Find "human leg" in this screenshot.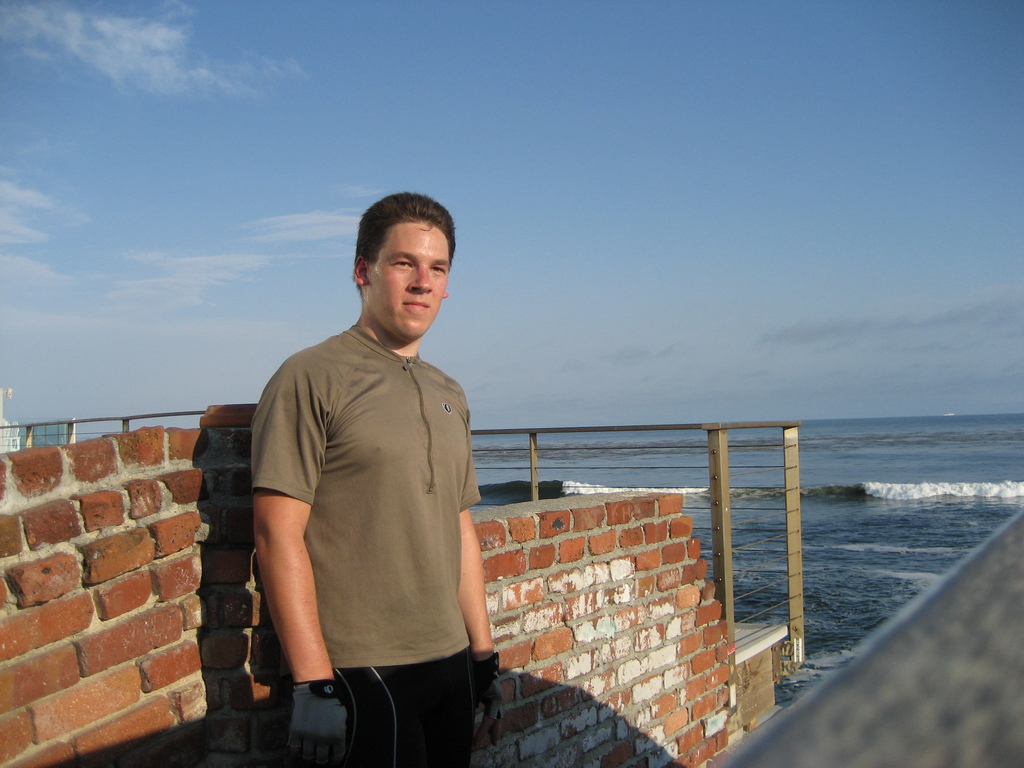
The bounding box for "human leg" is locate(340, 646, 479, 764).
